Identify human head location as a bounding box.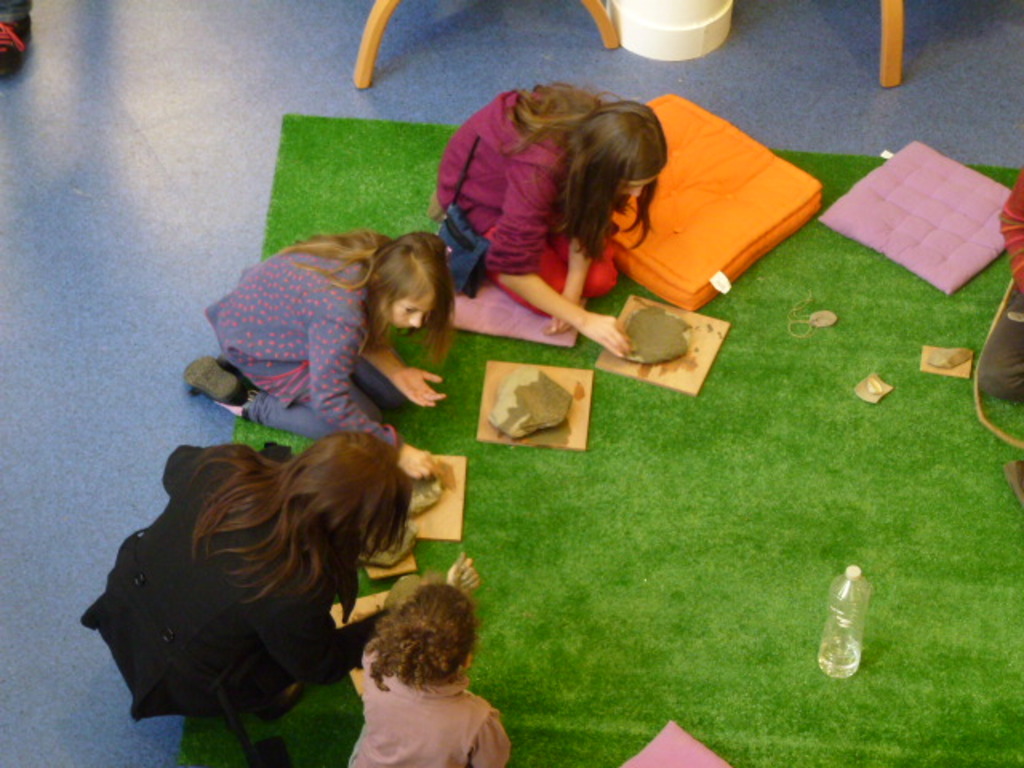
left=563, top=102, right=667, bottom=195.
